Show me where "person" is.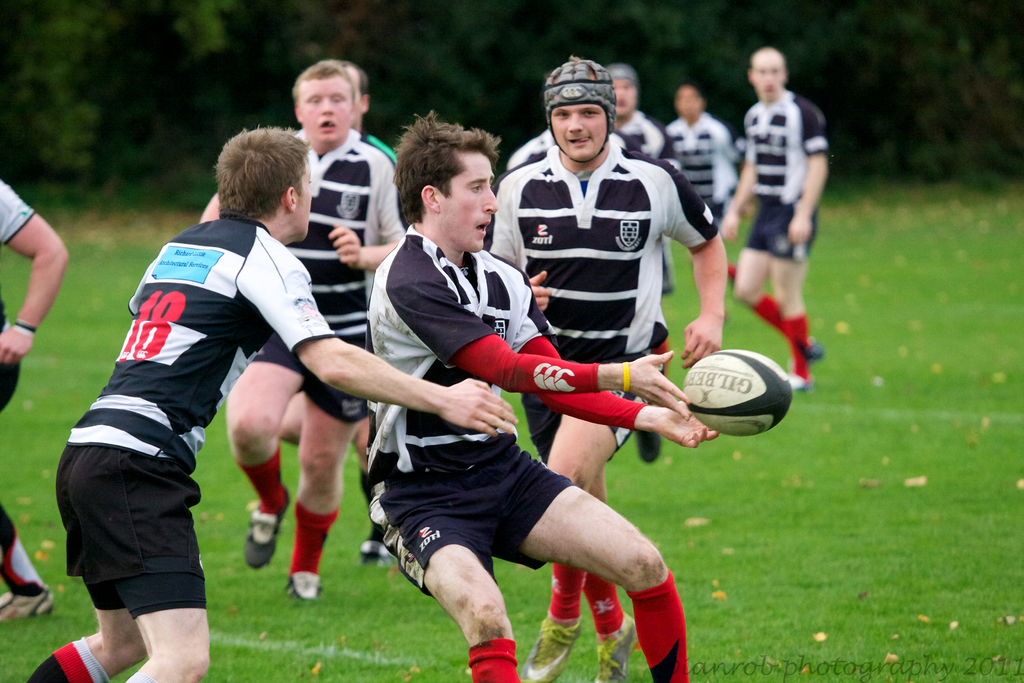
"person" is at <region>362, 111, 729, 682</region>.
